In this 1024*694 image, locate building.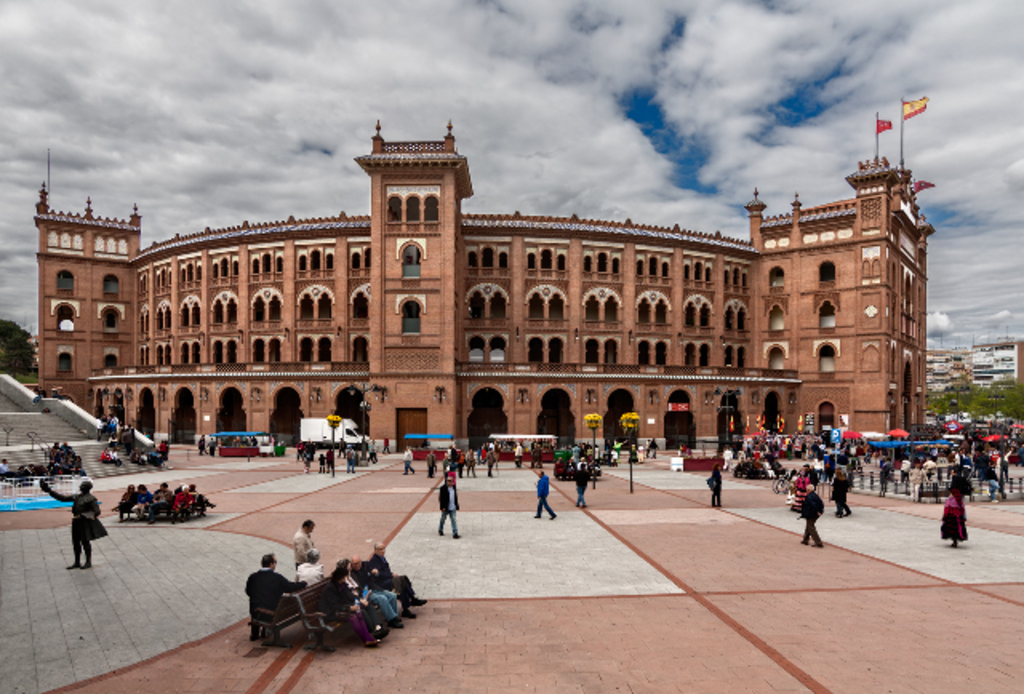
Bounding box: (965, 344, 1022, 390).
